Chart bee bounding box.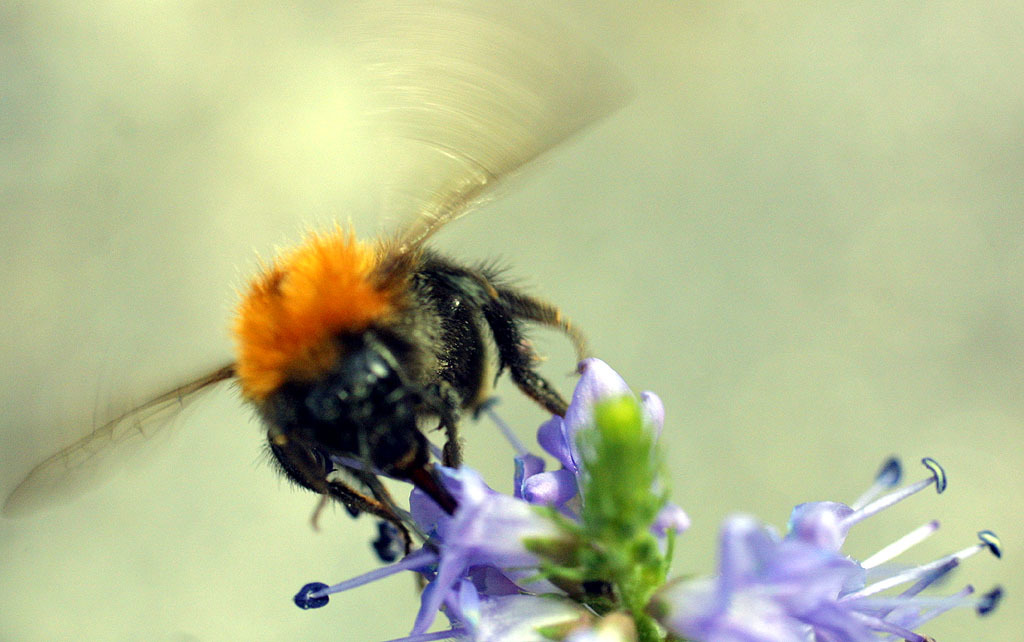
Charted: bbox(0, 56, 635, 554).
